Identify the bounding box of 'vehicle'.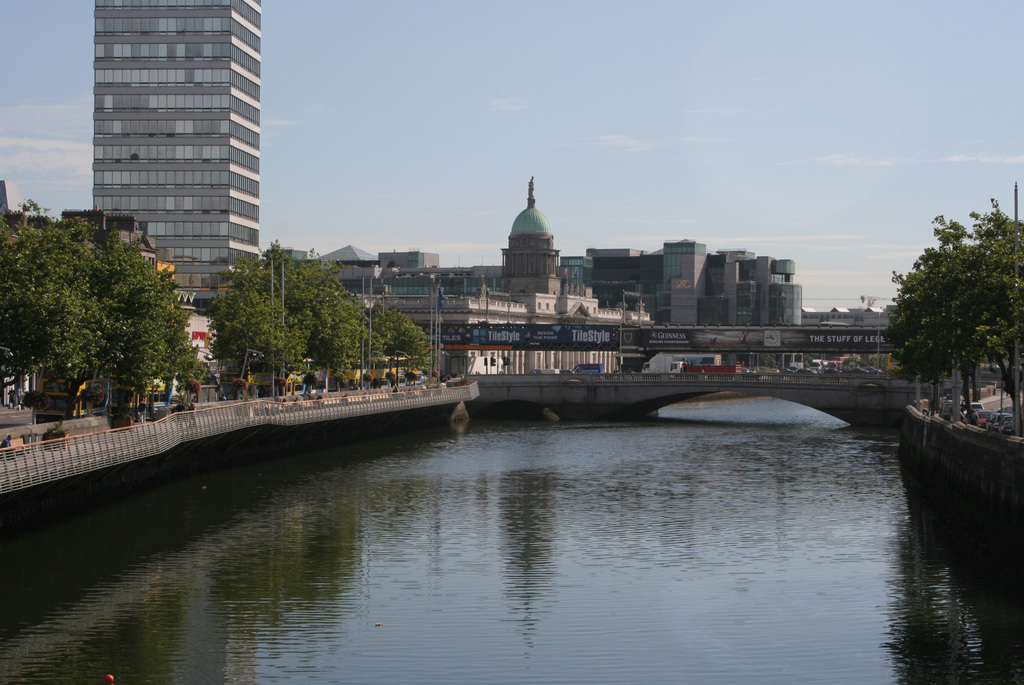
[644, 353, 723, 373].
